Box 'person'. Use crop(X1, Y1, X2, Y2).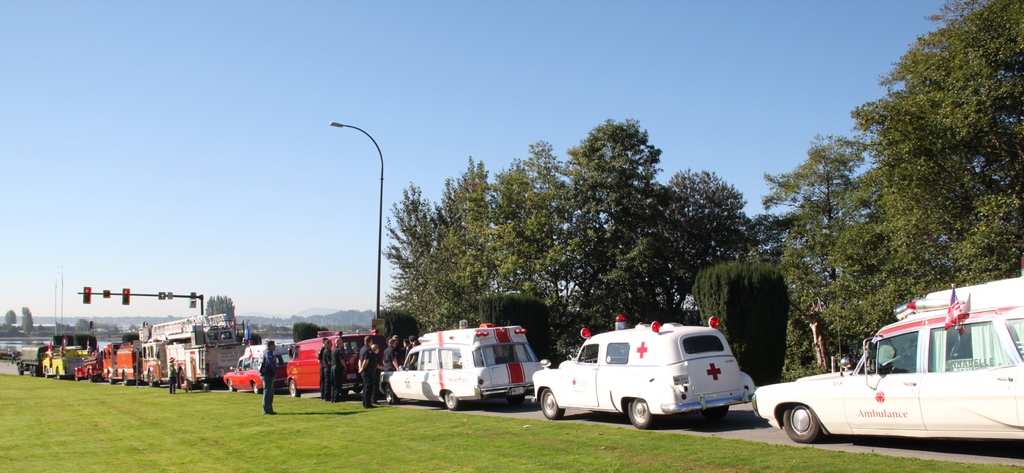
crop(332, 334, 342, 403).
